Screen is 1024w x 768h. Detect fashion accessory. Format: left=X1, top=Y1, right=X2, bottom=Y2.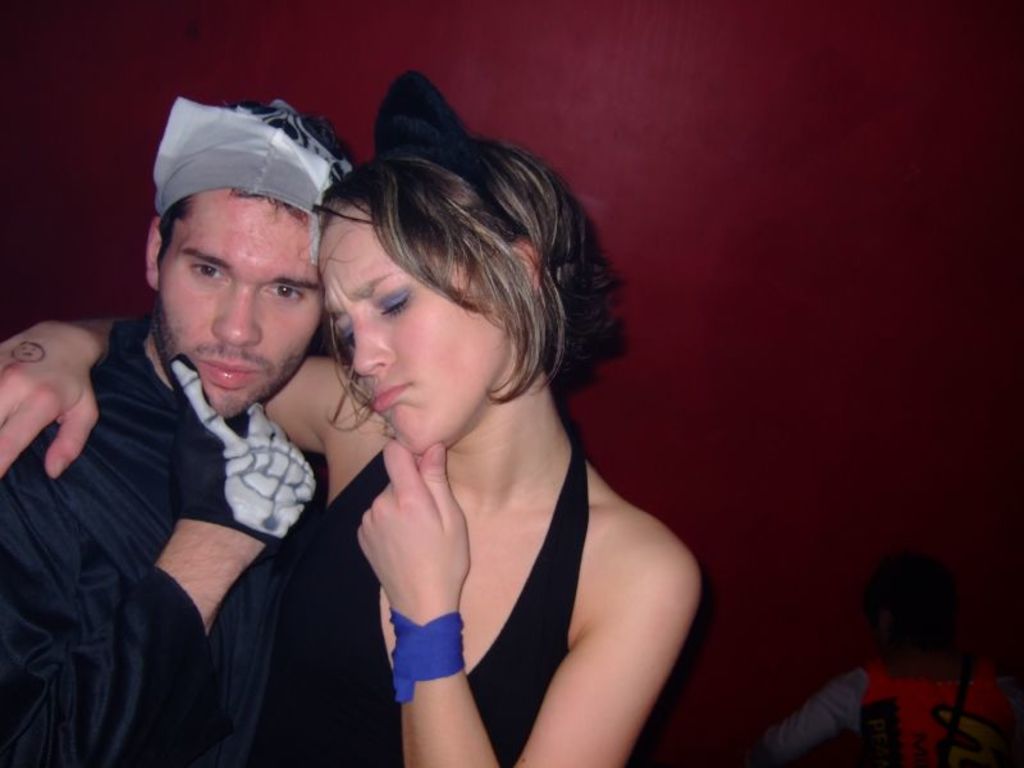
left=151, top=95, right=352, bottom=266.
